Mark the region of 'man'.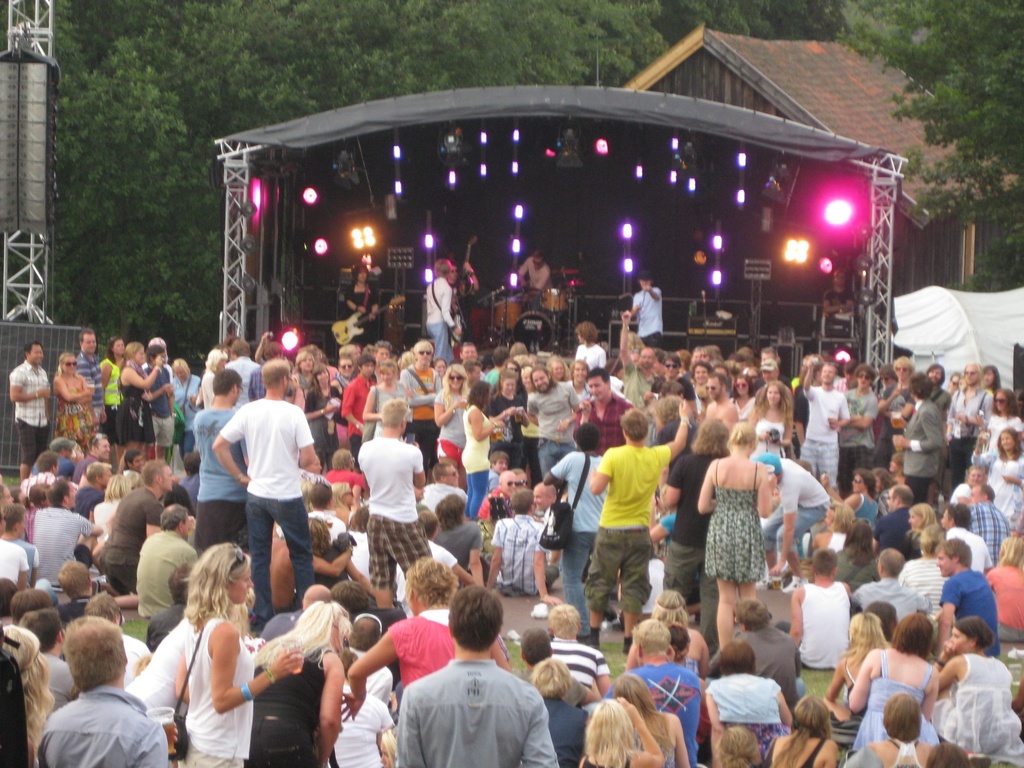
Region: 190:367:248:554.
